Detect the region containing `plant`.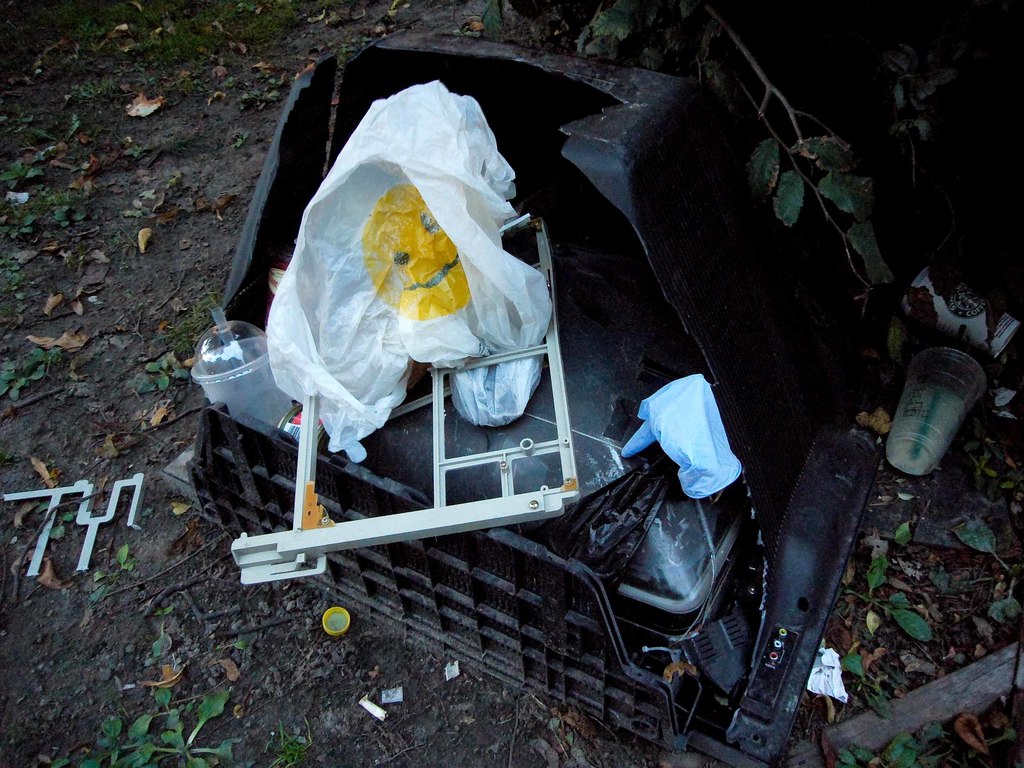
x1=47, y1=181, x2=99, y2=238.
